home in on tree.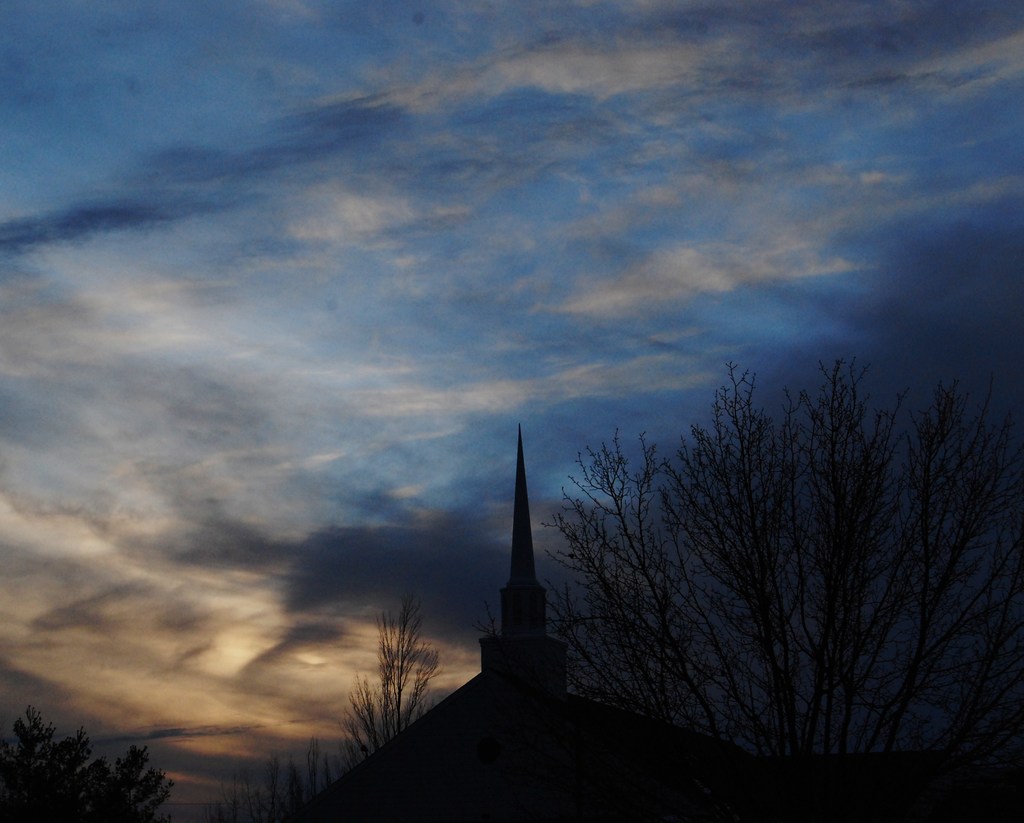
Homed in at [x1=0, y1=707, x2=174, y2=822].
